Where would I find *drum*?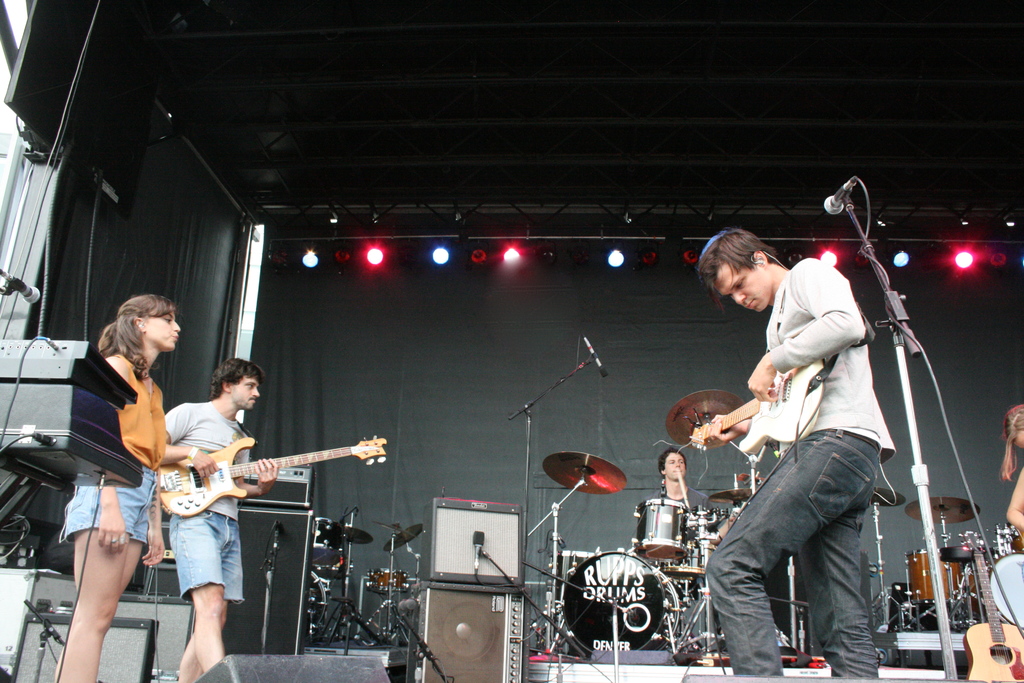
At left=633, top=499, right=691, bottom=562.
